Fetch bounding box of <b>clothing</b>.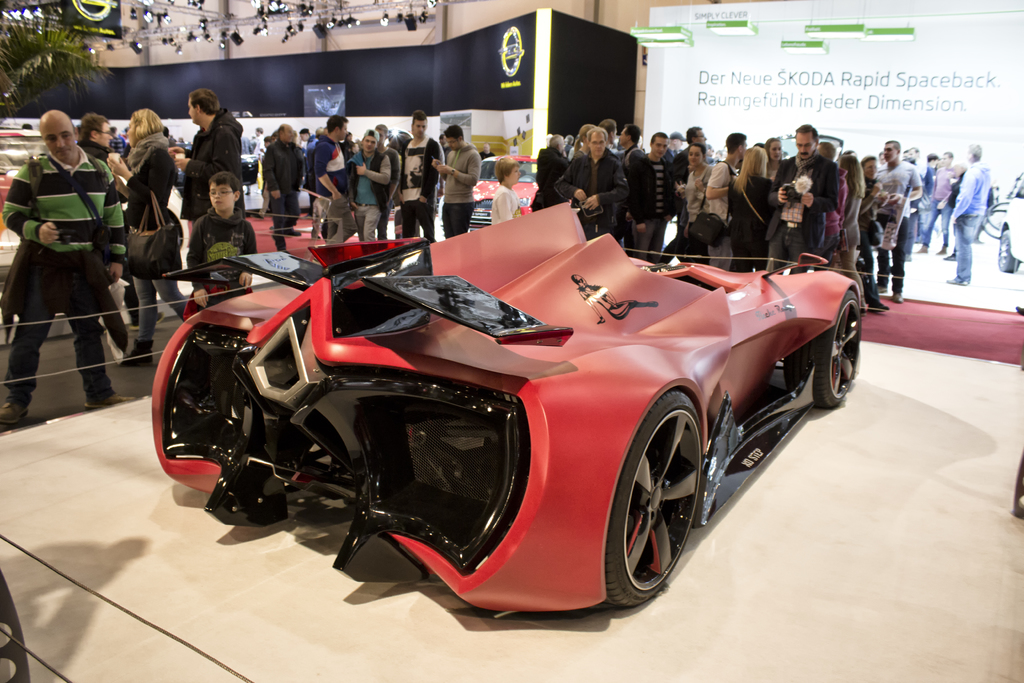
Bbox: rect(617, 144, 655, 247).
